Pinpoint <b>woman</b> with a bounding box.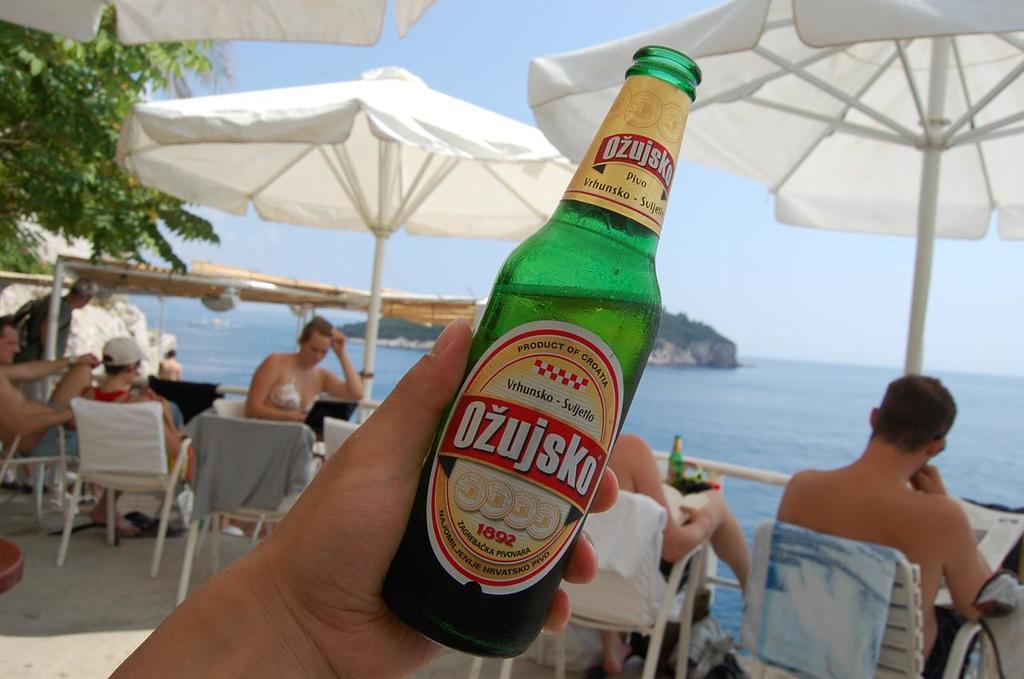
bbox(243, 318, 367, 426).
